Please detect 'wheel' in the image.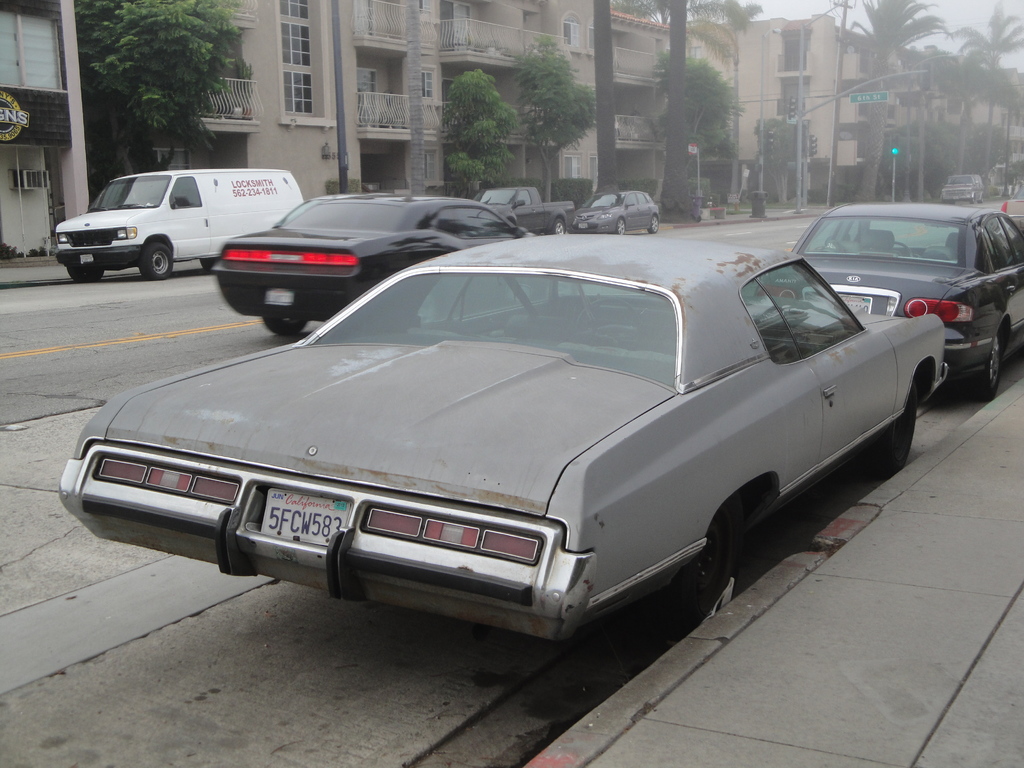
70, 269, 102, 282.
